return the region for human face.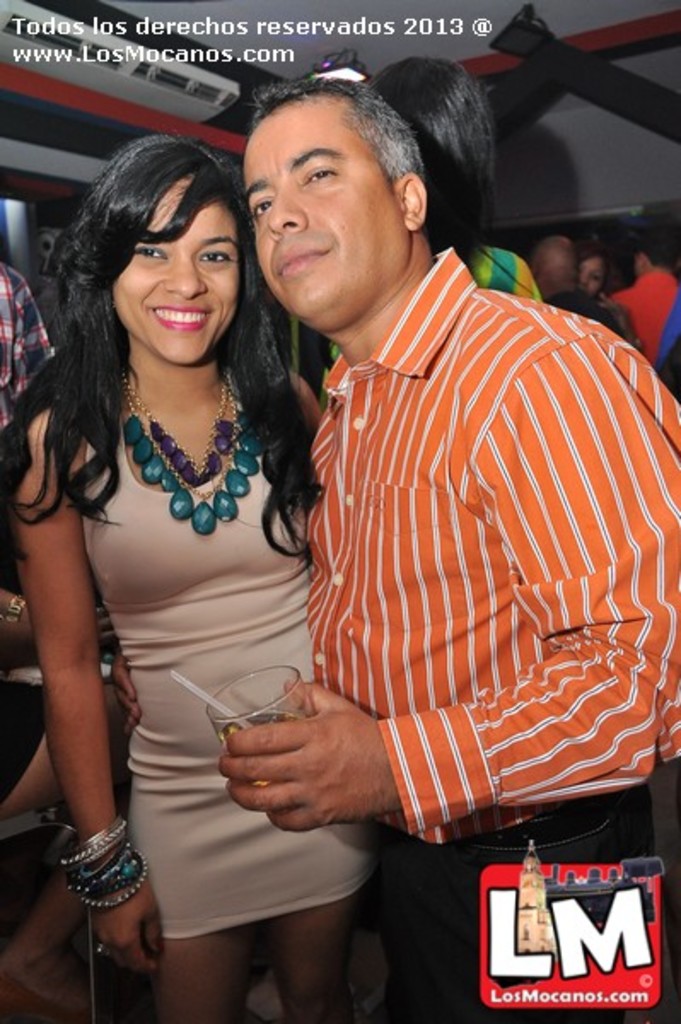
x1=109, y1=183, x2=242, y2=360.
